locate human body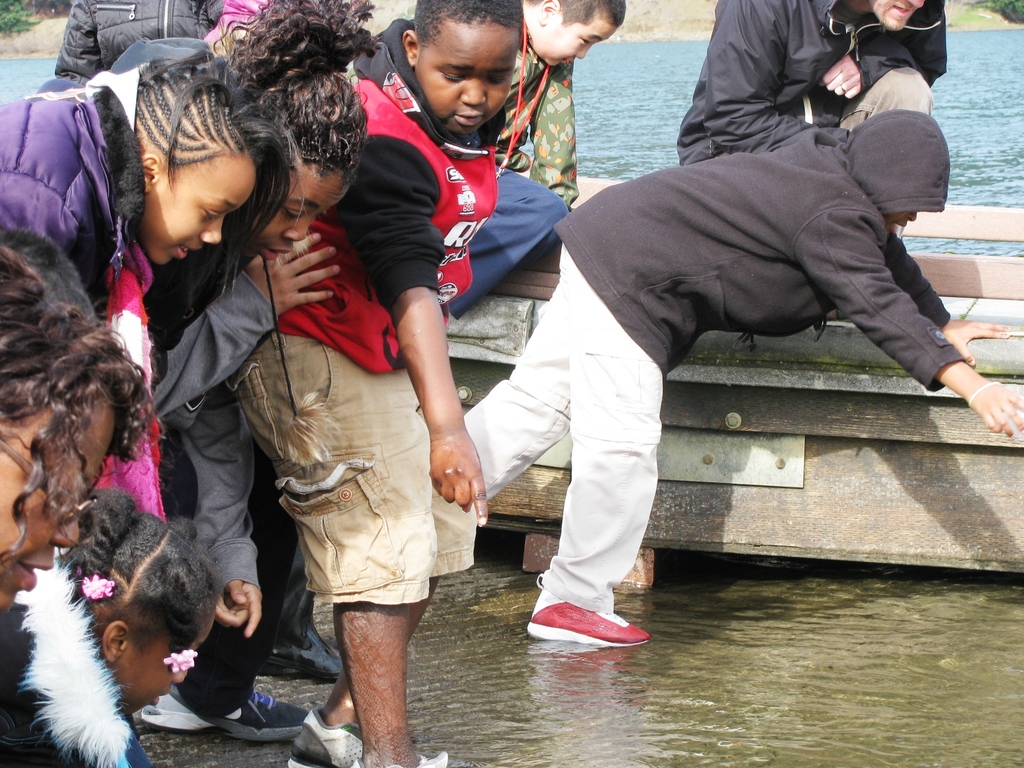
pyautogui.locateOnScreen(4, 44, 292, 326)
